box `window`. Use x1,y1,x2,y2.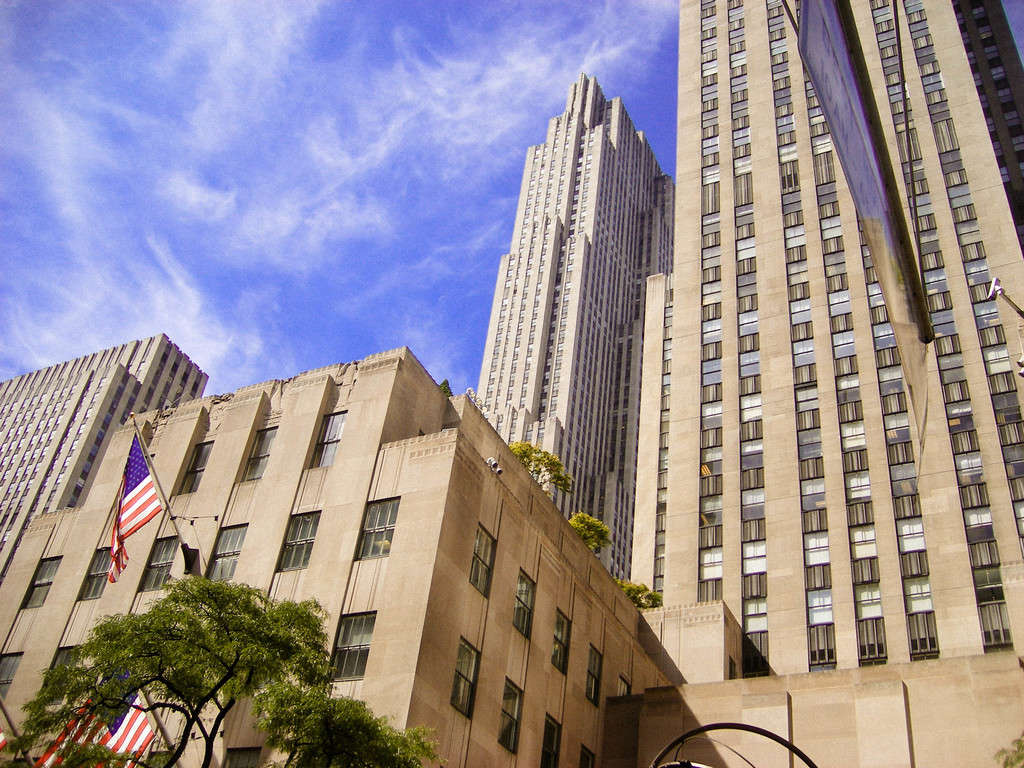
583,639,608,706.
